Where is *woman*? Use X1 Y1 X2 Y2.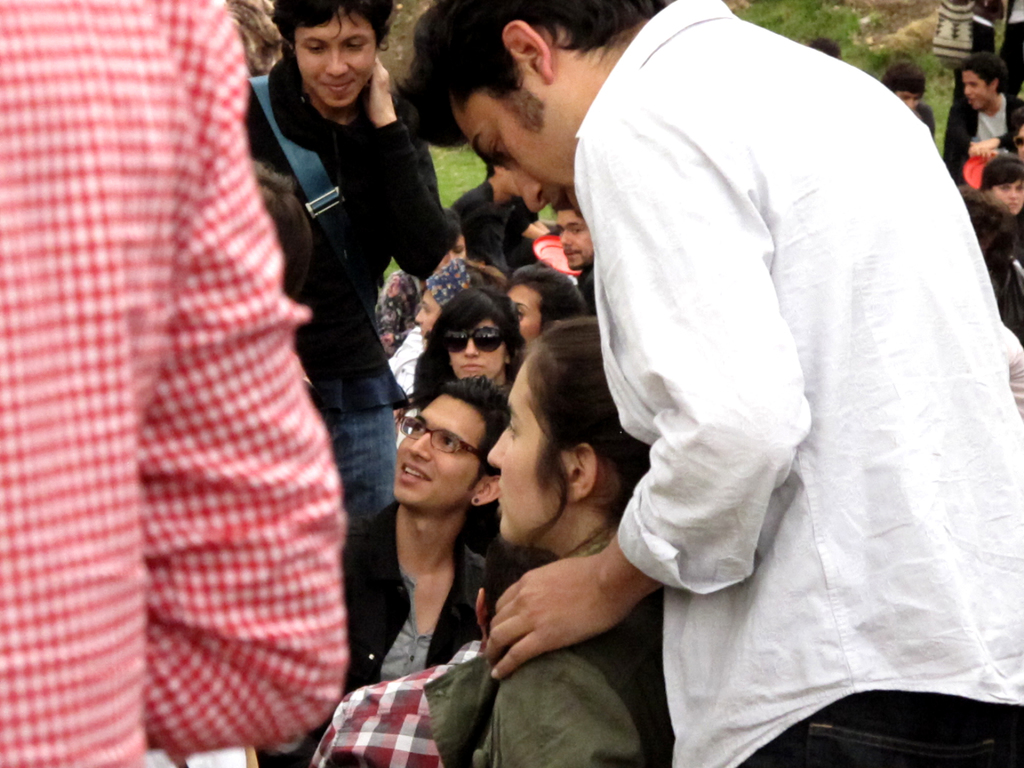
247 0 467 735.
